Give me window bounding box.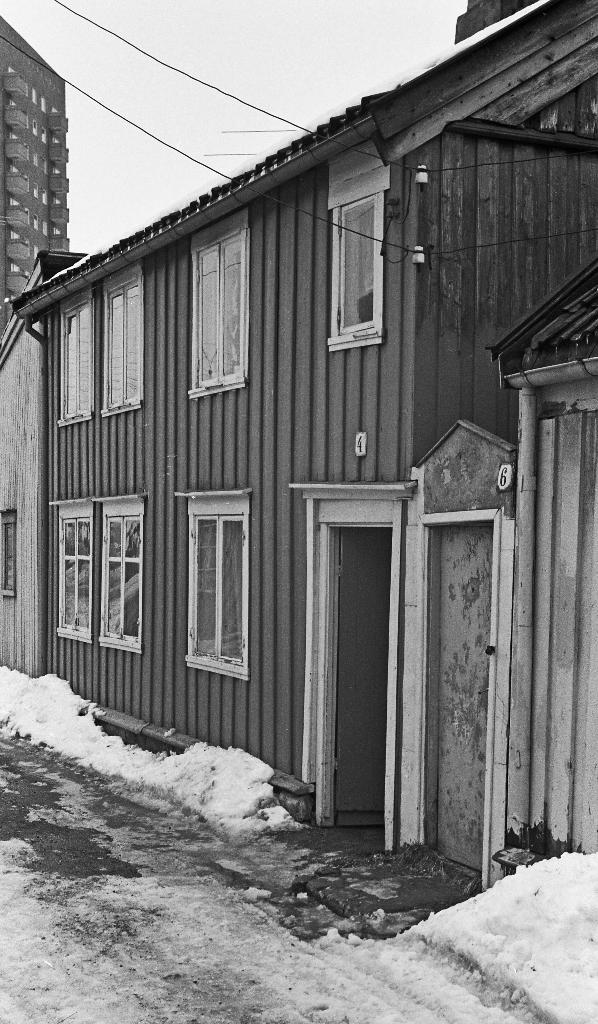
(left=33, top=116, right=38, bottom=135).
